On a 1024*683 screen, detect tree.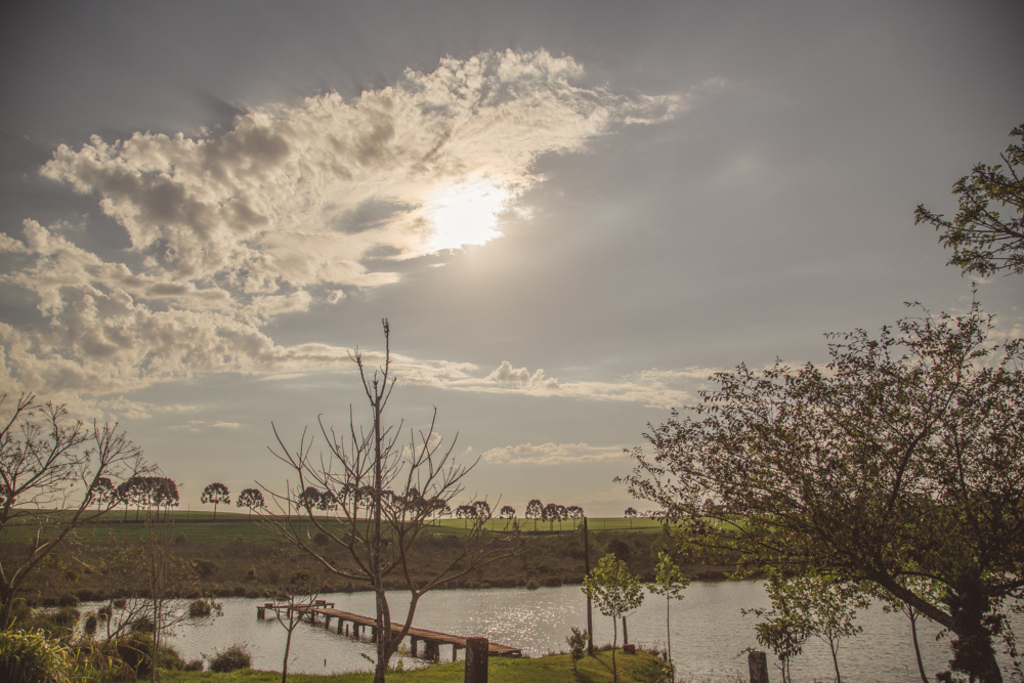
locate(494, 504, 516, 536).
